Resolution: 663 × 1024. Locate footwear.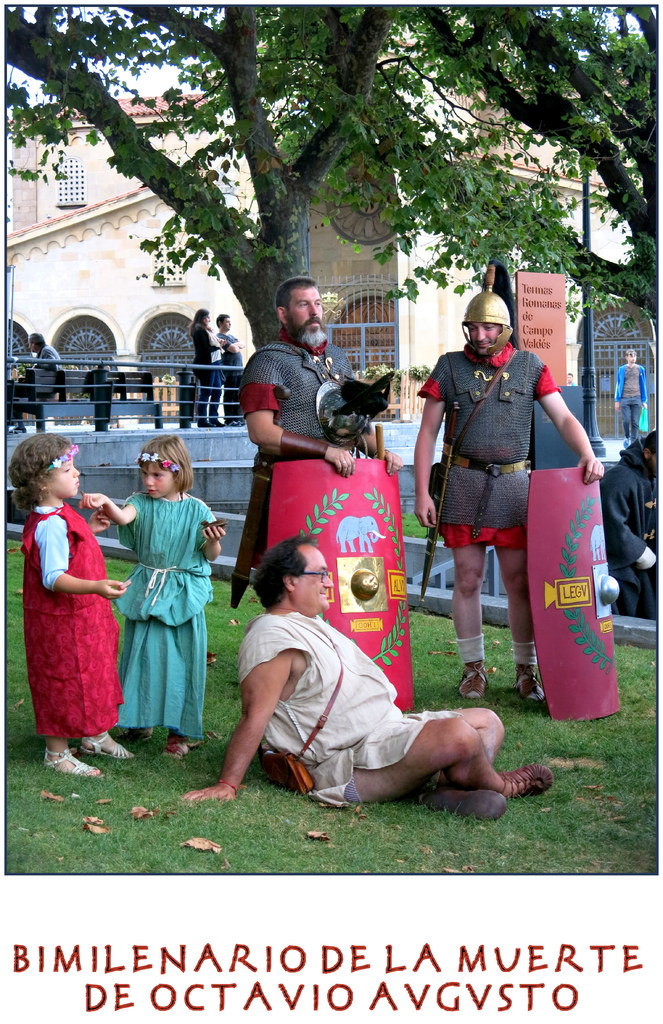
pyautogui.locateOnScreen(159, 735, 188, 760).
